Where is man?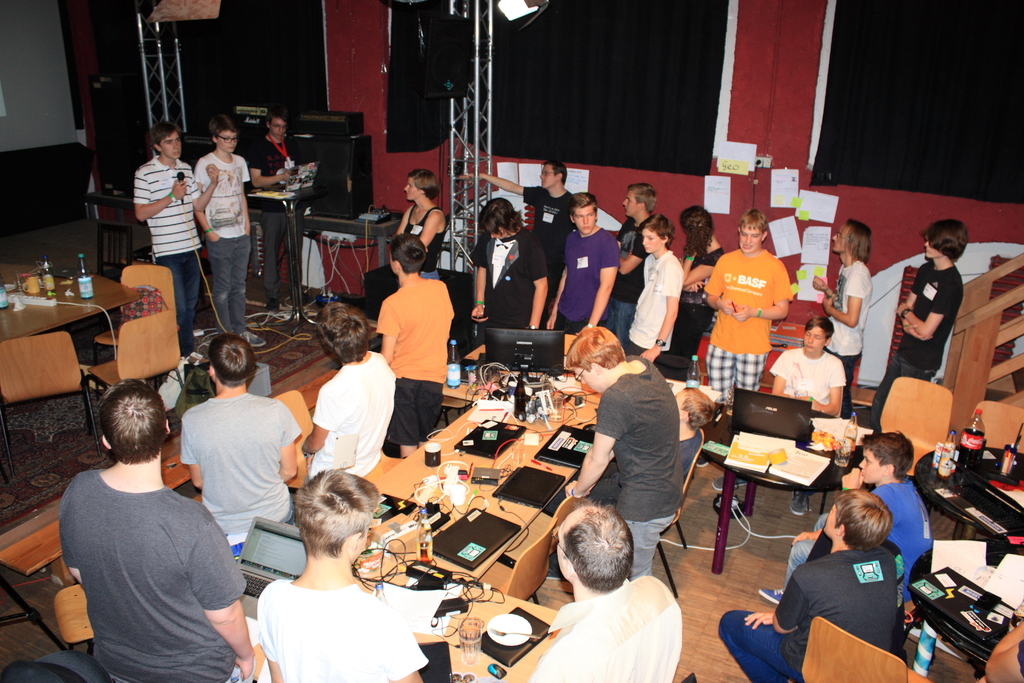
471:195:550:329.
